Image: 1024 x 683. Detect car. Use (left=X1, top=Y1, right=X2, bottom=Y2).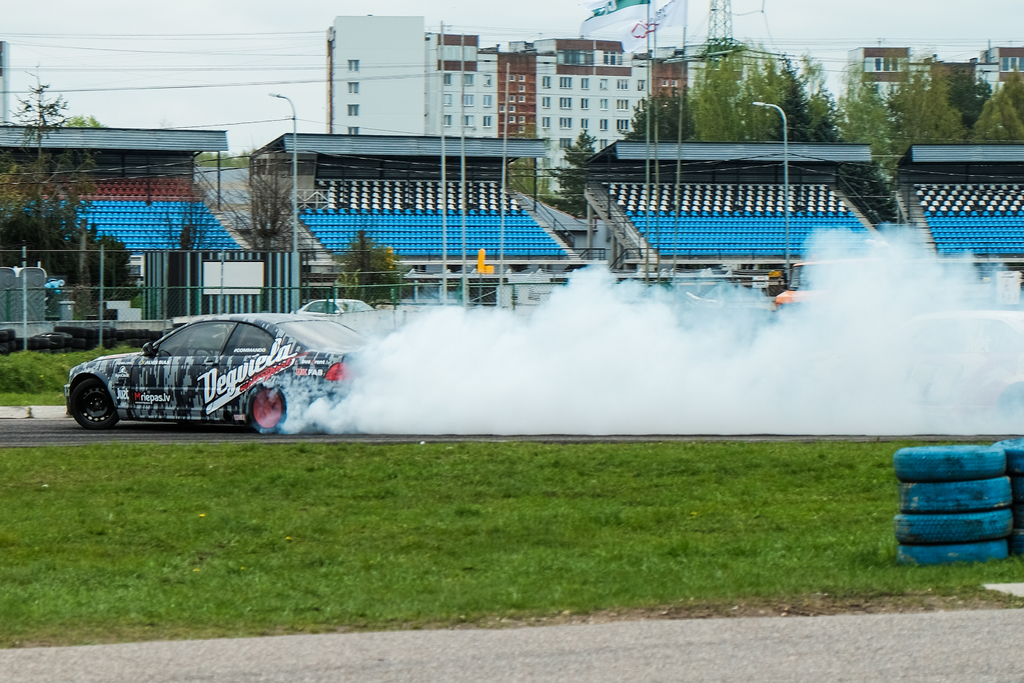
(left=296, top=298, right=372, bottom=320).
